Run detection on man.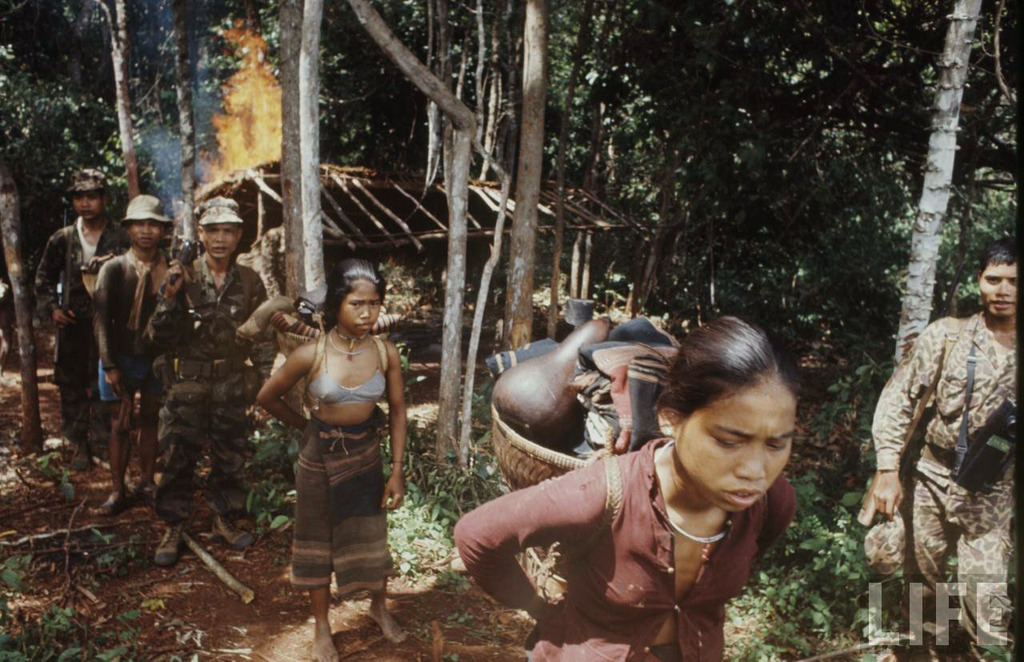
Result: 34, 167, 125, 467.
